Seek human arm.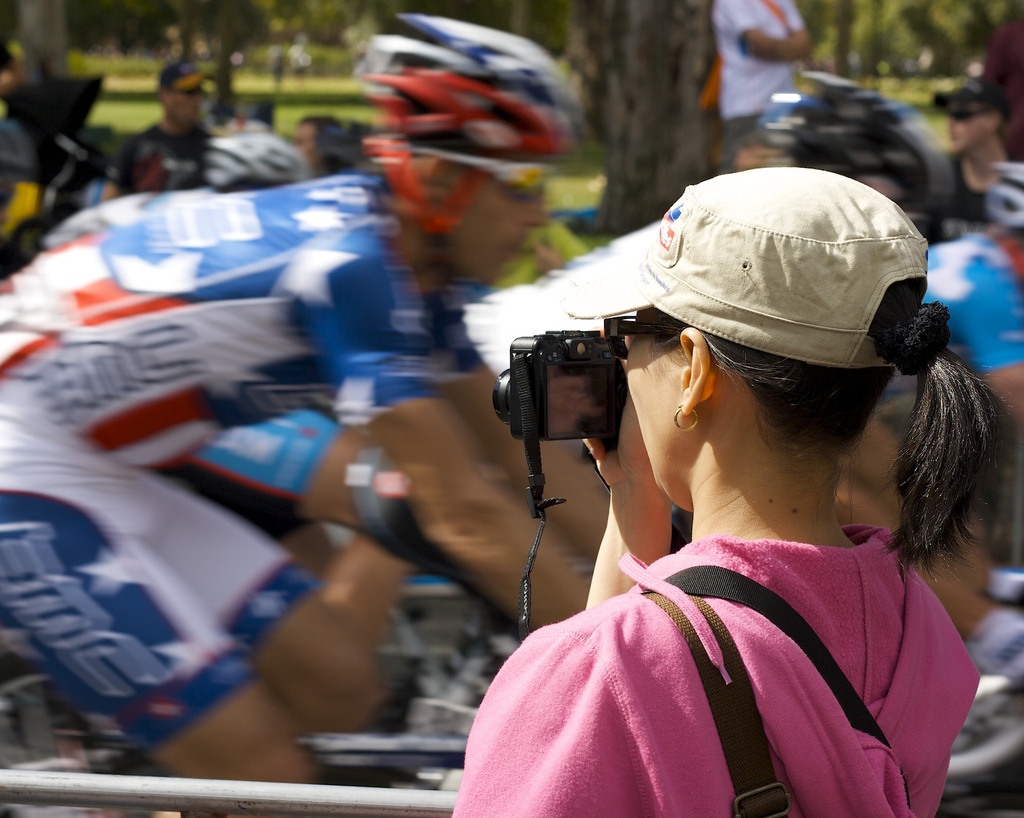
<box>783,0,806,50</box>.
